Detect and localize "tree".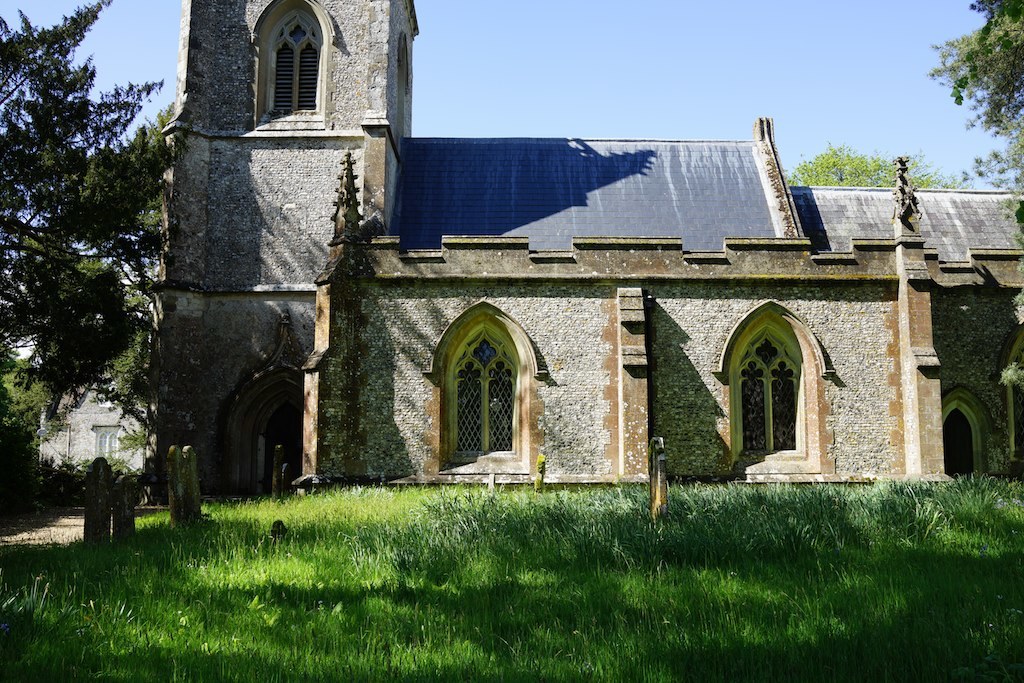
Localized at <region>0, 0, 186, 443</region>.
